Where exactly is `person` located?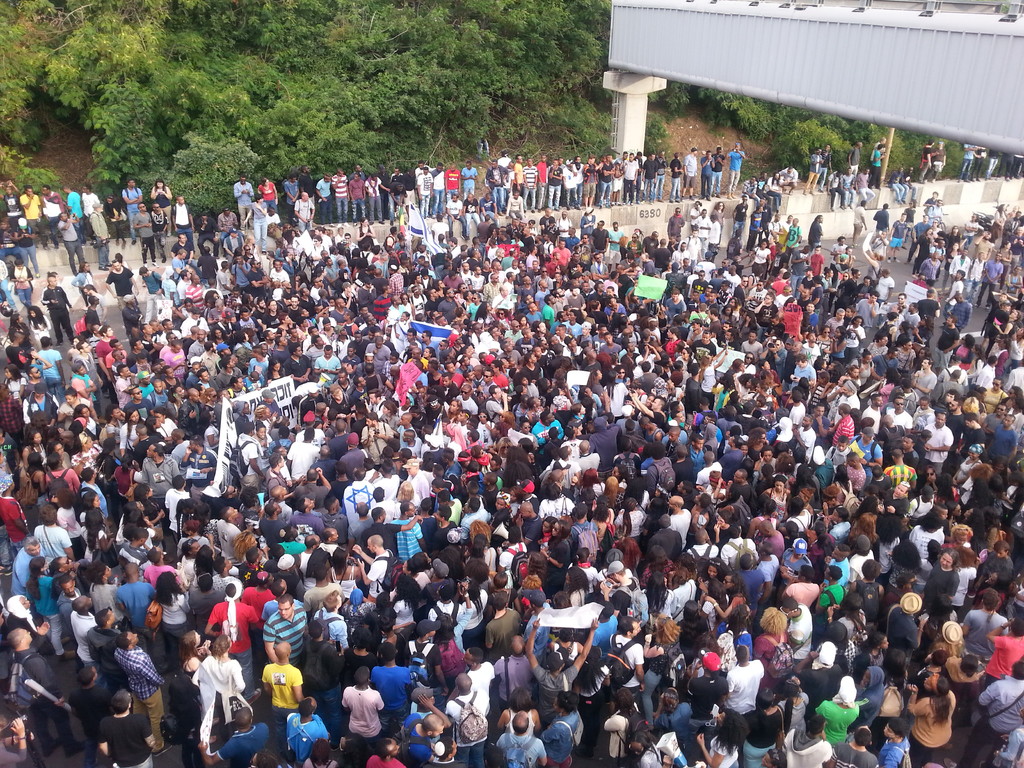
Its bounding box is 259,597,298,636.
